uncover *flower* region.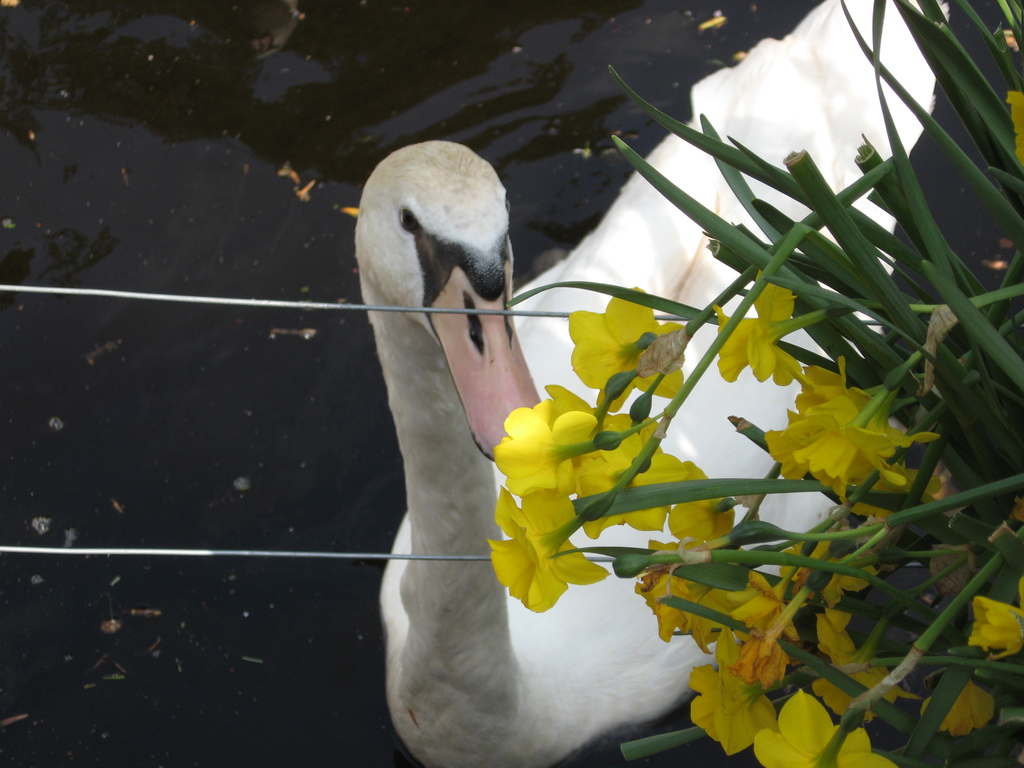
Uncovered: pyautogui.locateOnScreen(702, 663, 781, 750).
